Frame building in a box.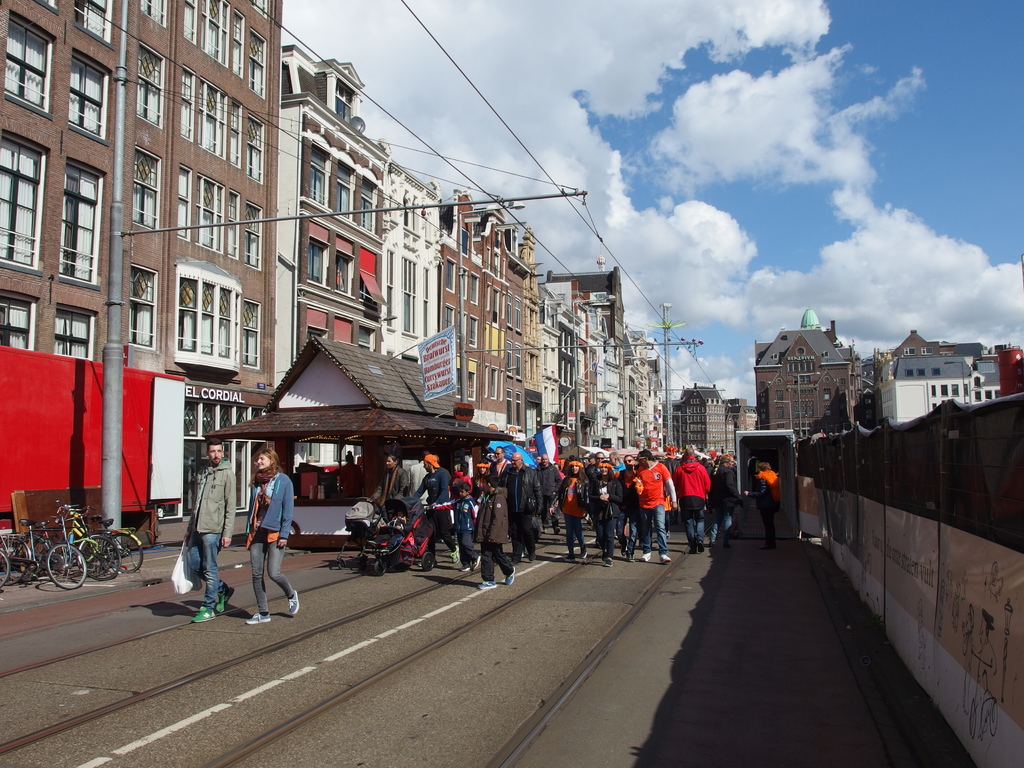
bbox=[754, 321, 861, 451].
